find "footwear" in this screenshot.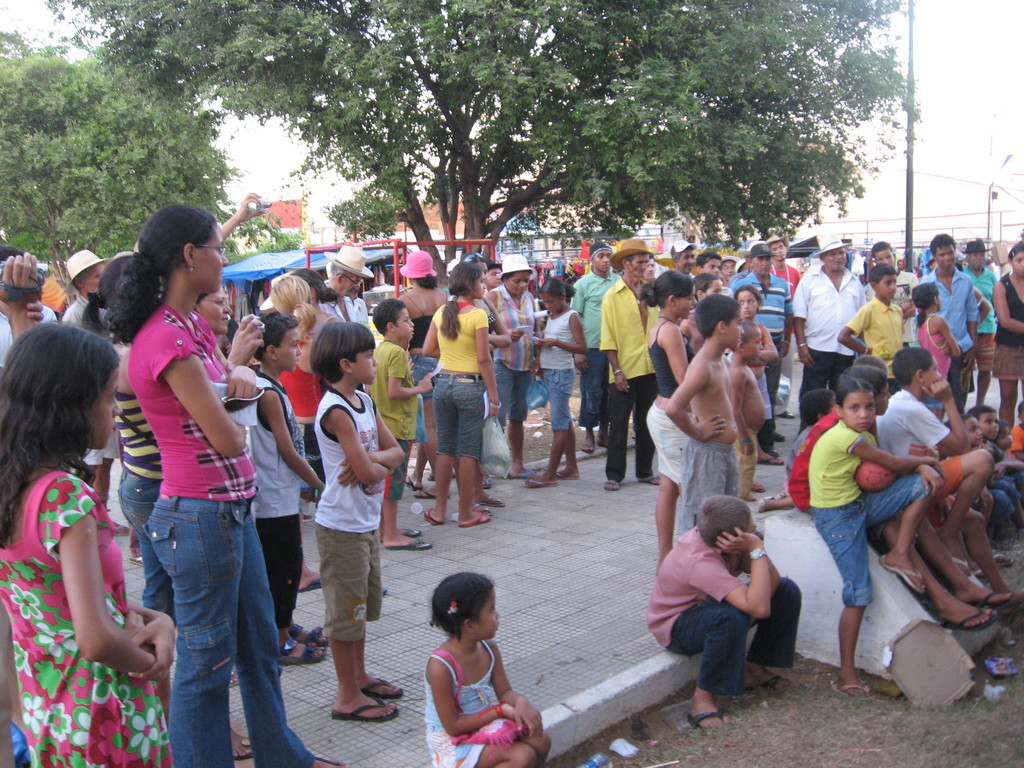
The bounding box for "footwear" is select_region(748, 479, 764, 491).
